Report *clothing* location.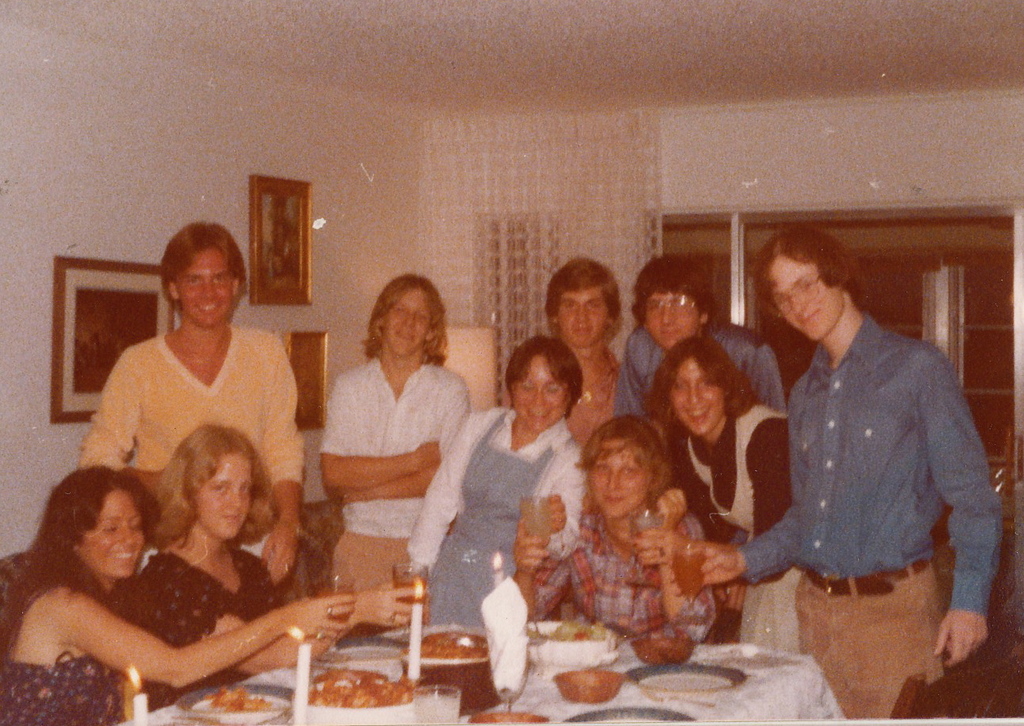
Report: box(318, 353, 477, 643).
